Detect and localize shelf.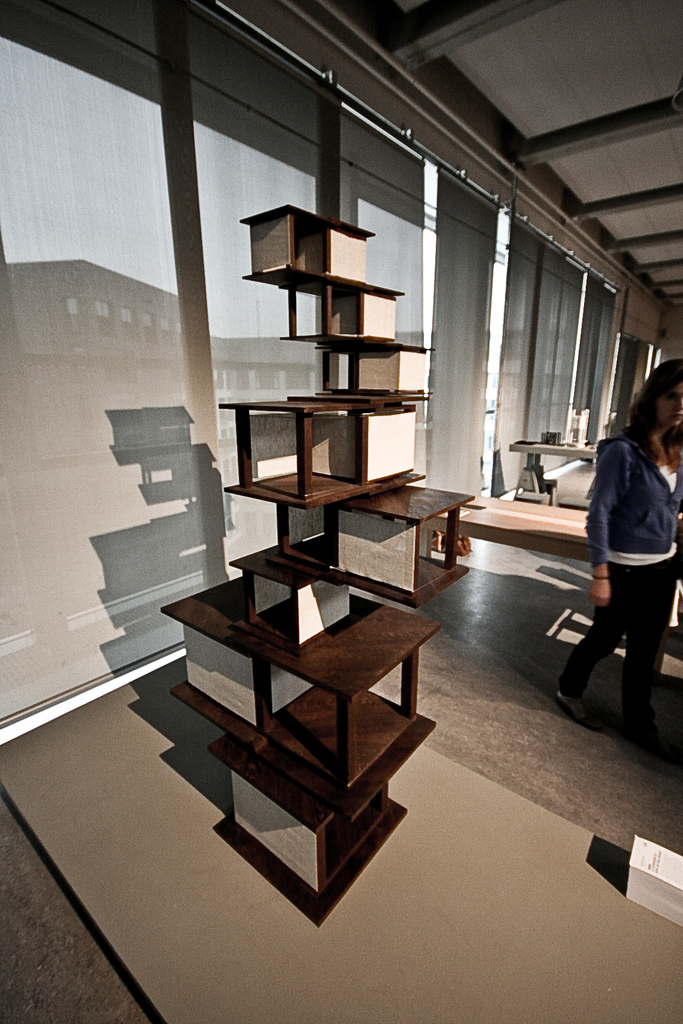
Localized at 325,337,425,395.
